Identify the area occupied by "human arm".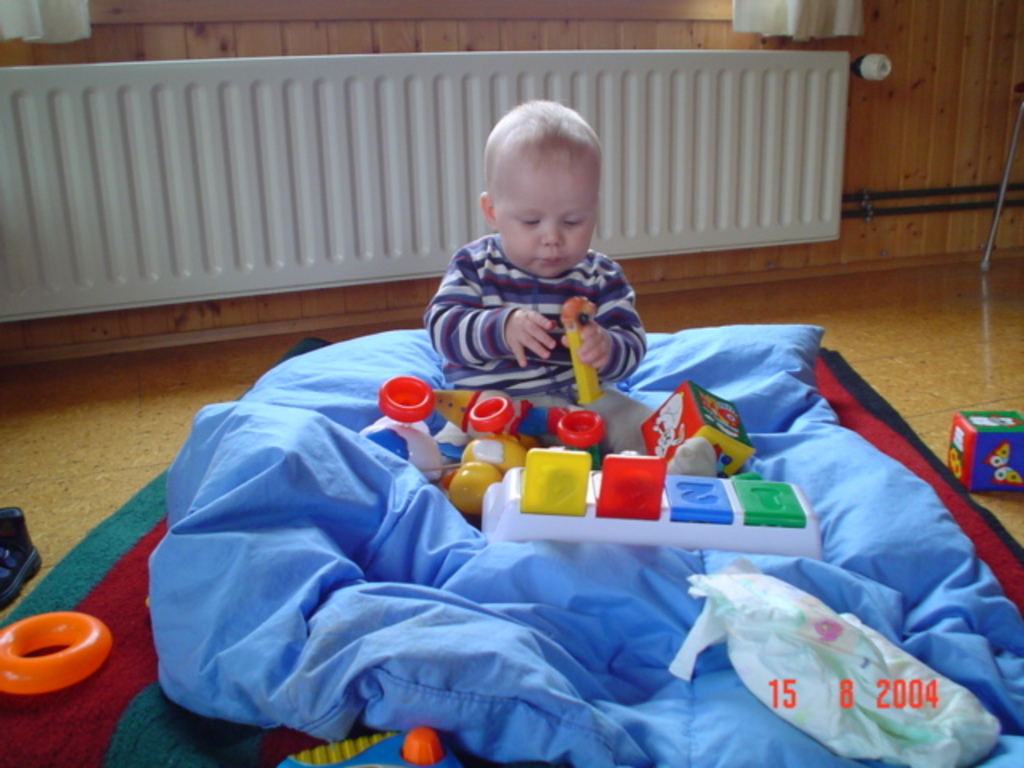
Area: detection(432, 101, 645, 403).
